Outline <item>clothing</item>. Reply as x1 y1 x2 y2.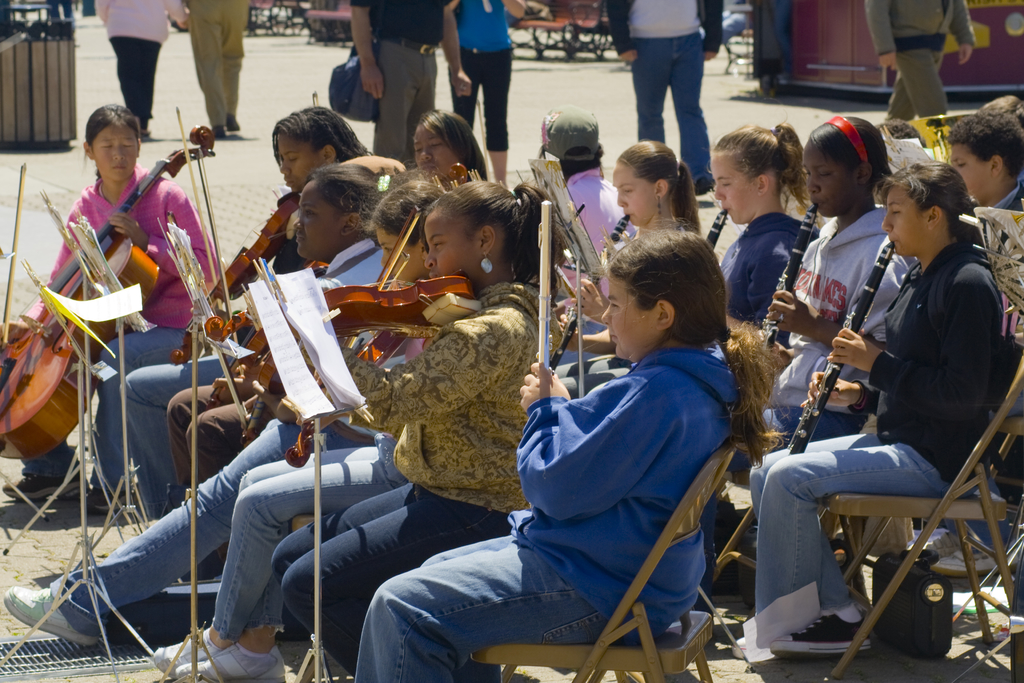
716 208 815 335.
